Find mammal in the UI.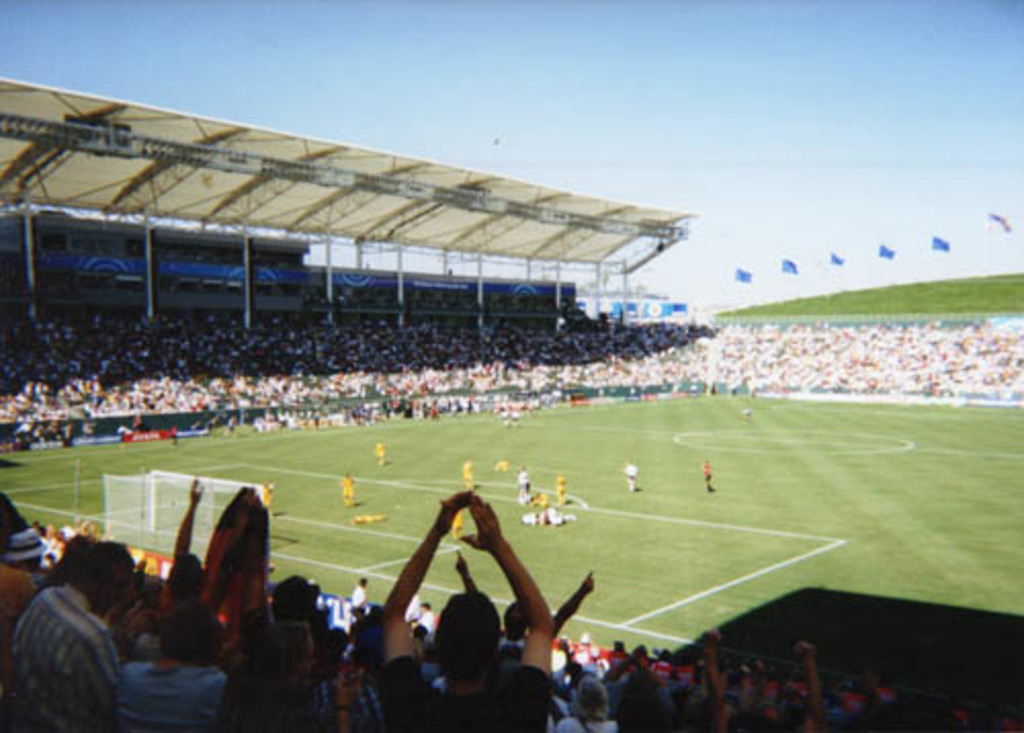
UI element at <box>492,461,520,471</box>.
